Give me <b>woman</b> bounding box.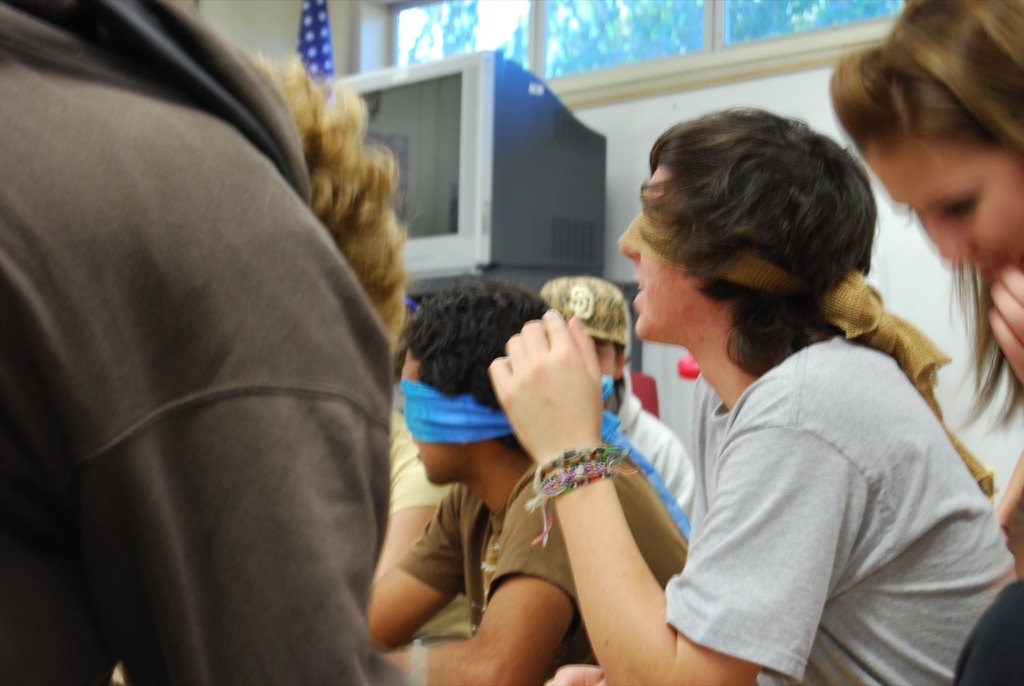
x1=826, y1=0, x2=1023, y2=685.
